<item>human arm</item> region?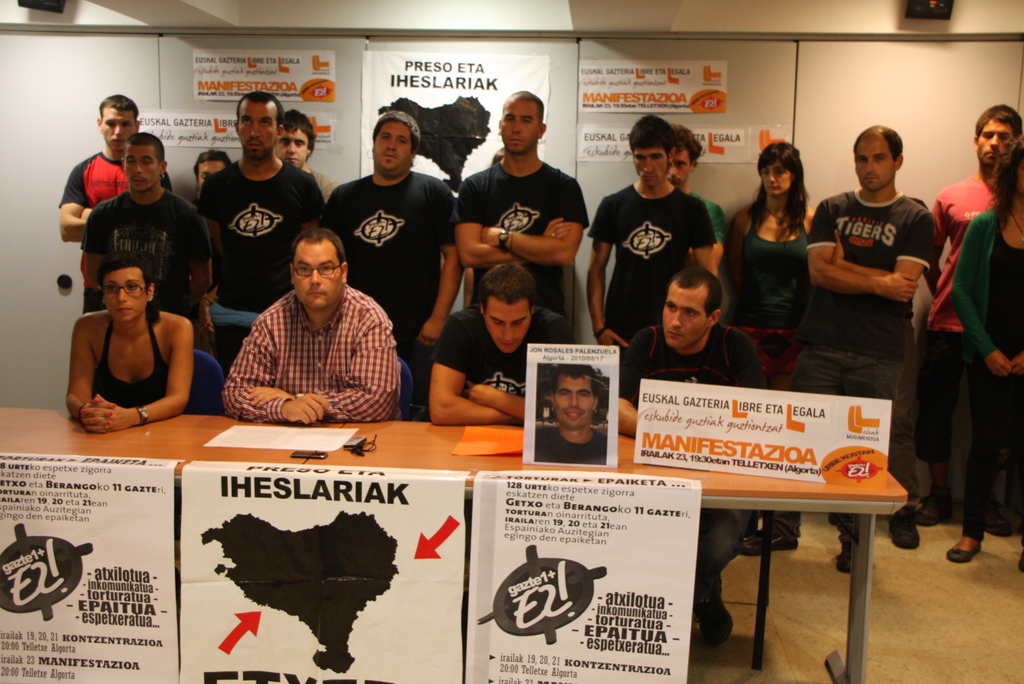
bbox=(77, 203, 107, 297)
